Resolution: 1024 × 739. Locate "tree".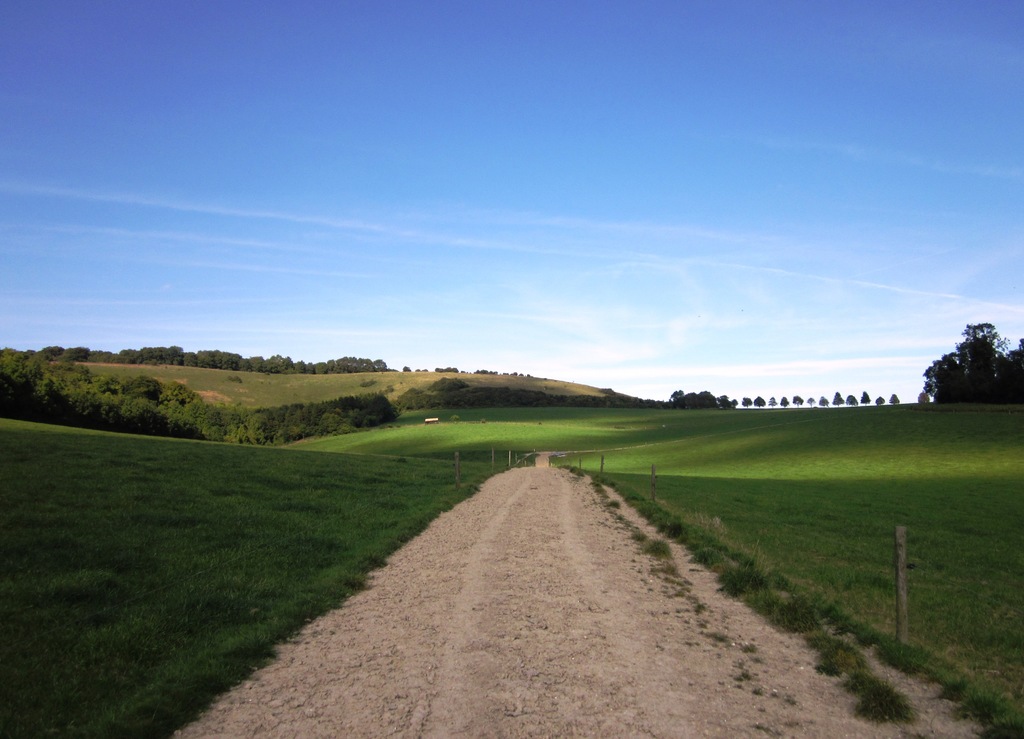
locate(763, 398, 776, 411).
